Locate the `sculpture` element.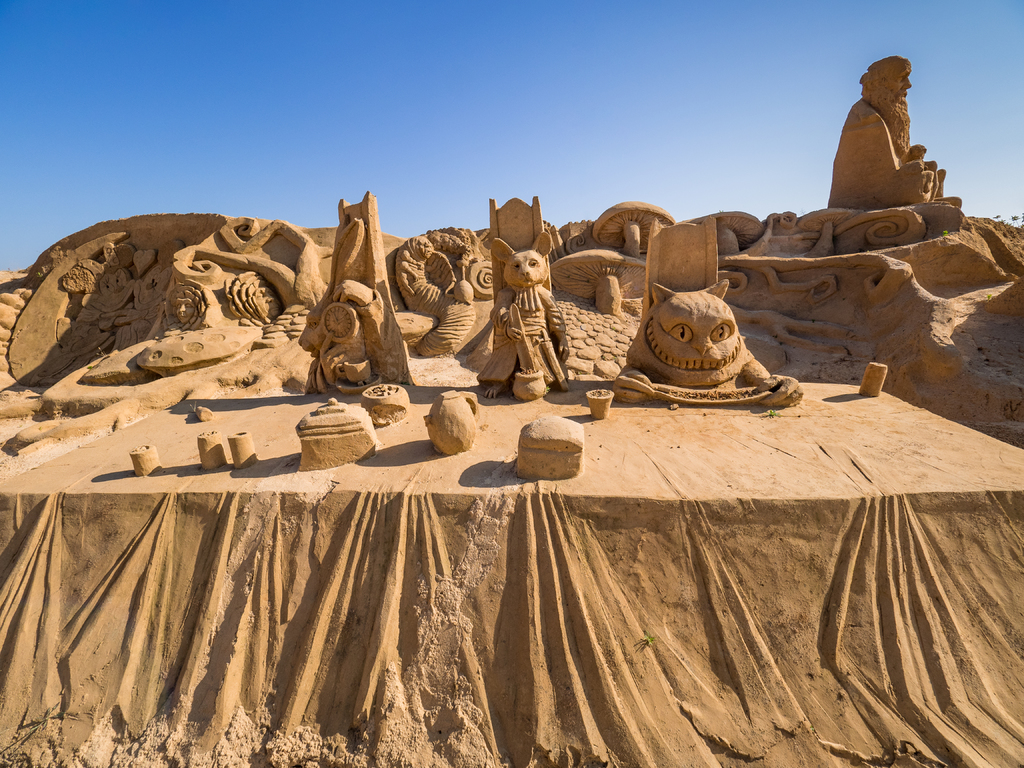
Element bbox: 824 48 950 240.
